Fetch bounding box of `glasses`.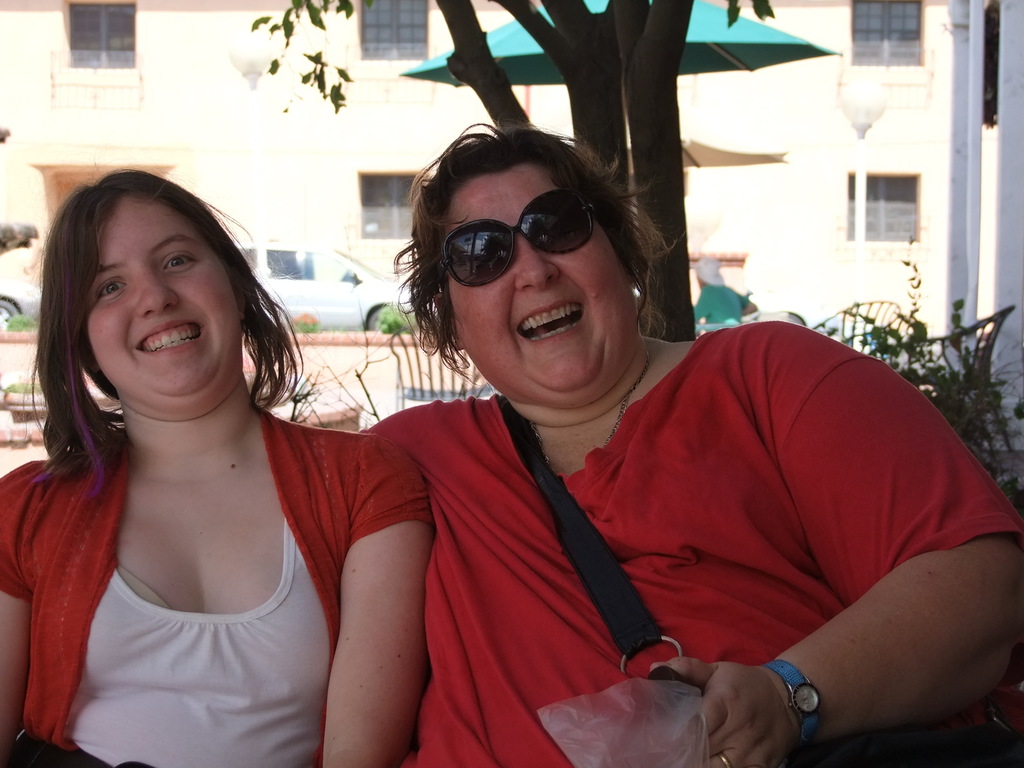
Bbox: Rect(440, 184, 599, 289).
